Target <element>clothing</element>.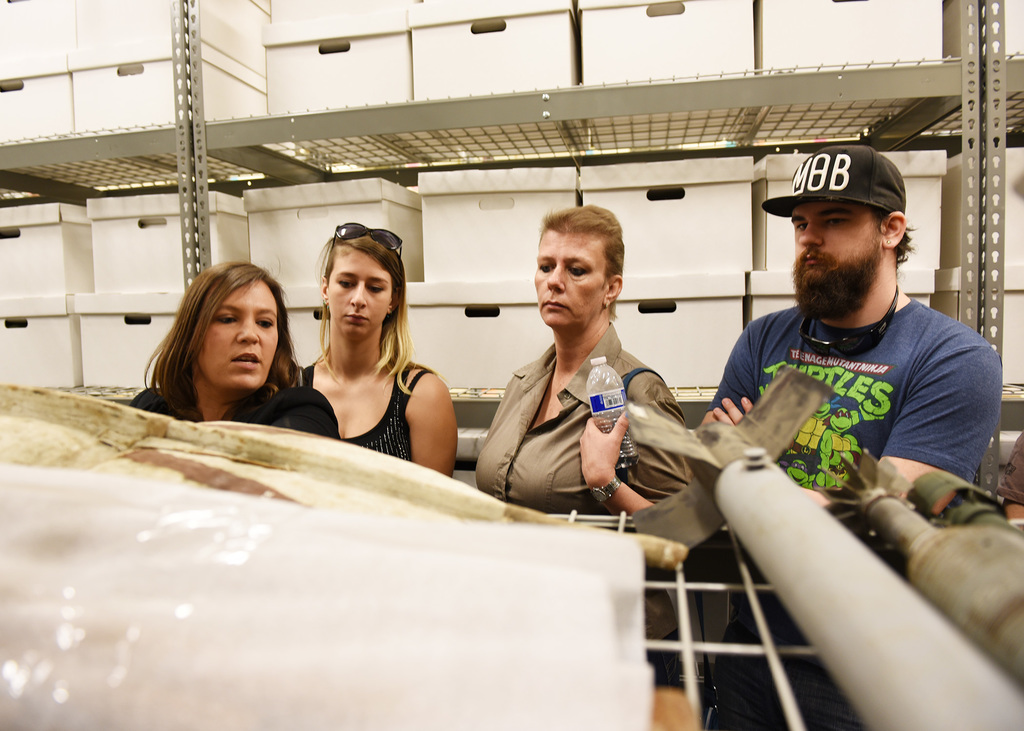
Target region: BBox(466, 312, 692, 535).
